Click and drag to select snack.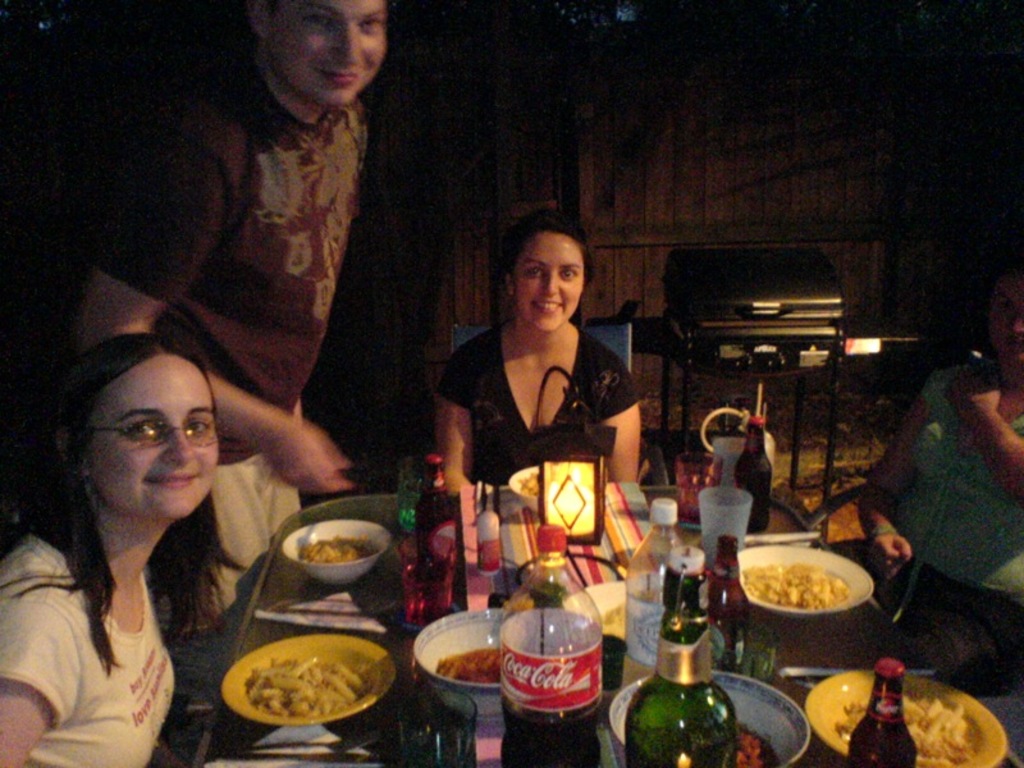
Selection: crop(302, 536, 376, 566).
